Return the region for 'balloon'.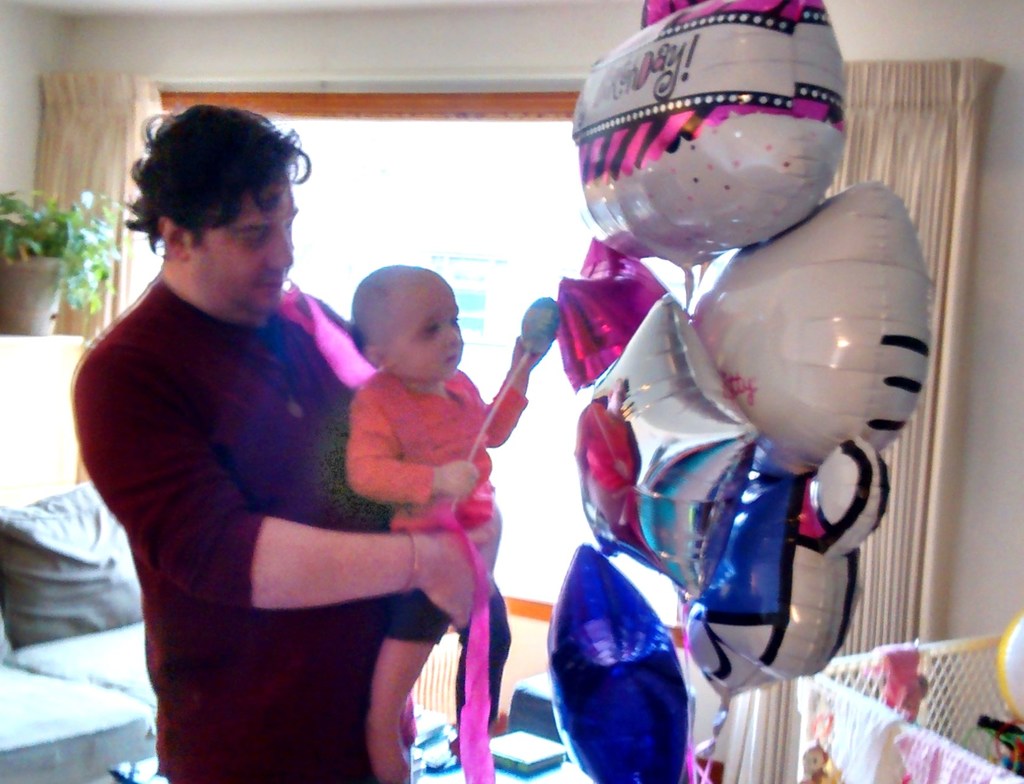
[577, 390, 647, 557].
